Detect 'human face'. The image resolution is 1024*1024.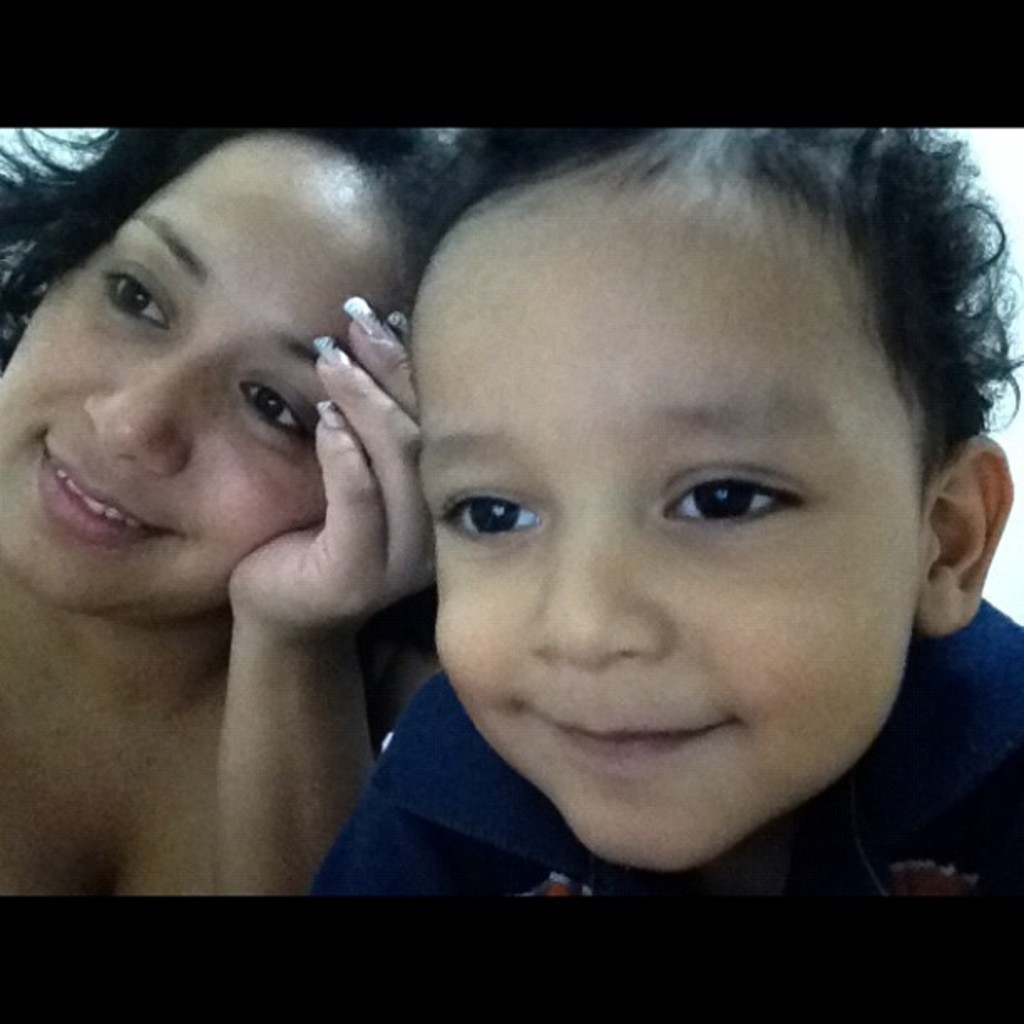
<region>0, 122, 400, 622</region>.
